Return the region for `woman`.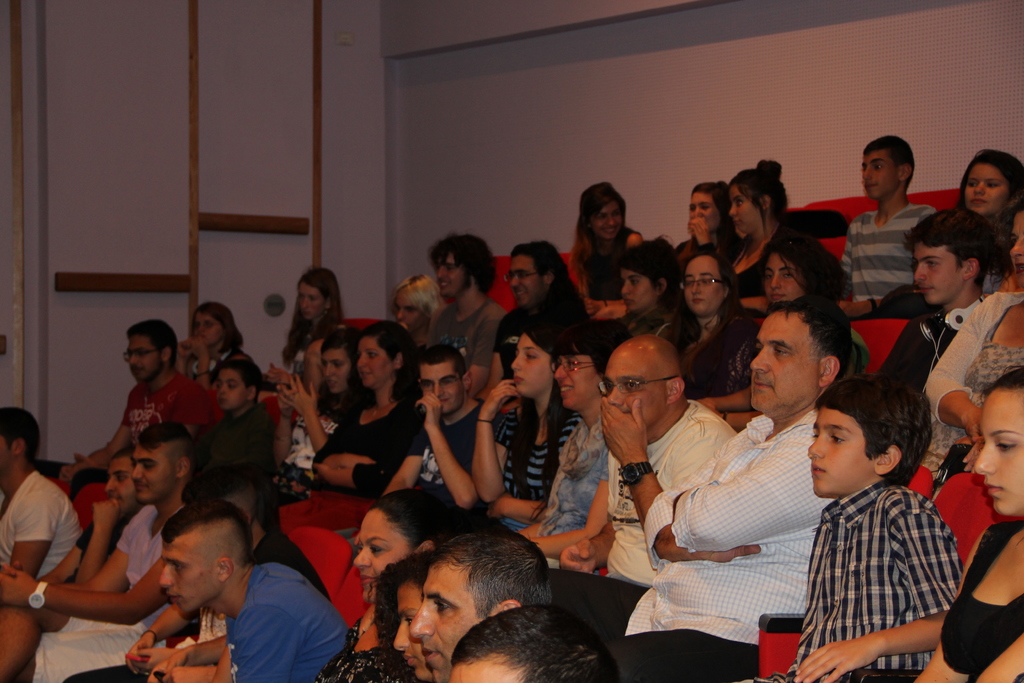
left=383, top=270, right=447, bottom=348.
